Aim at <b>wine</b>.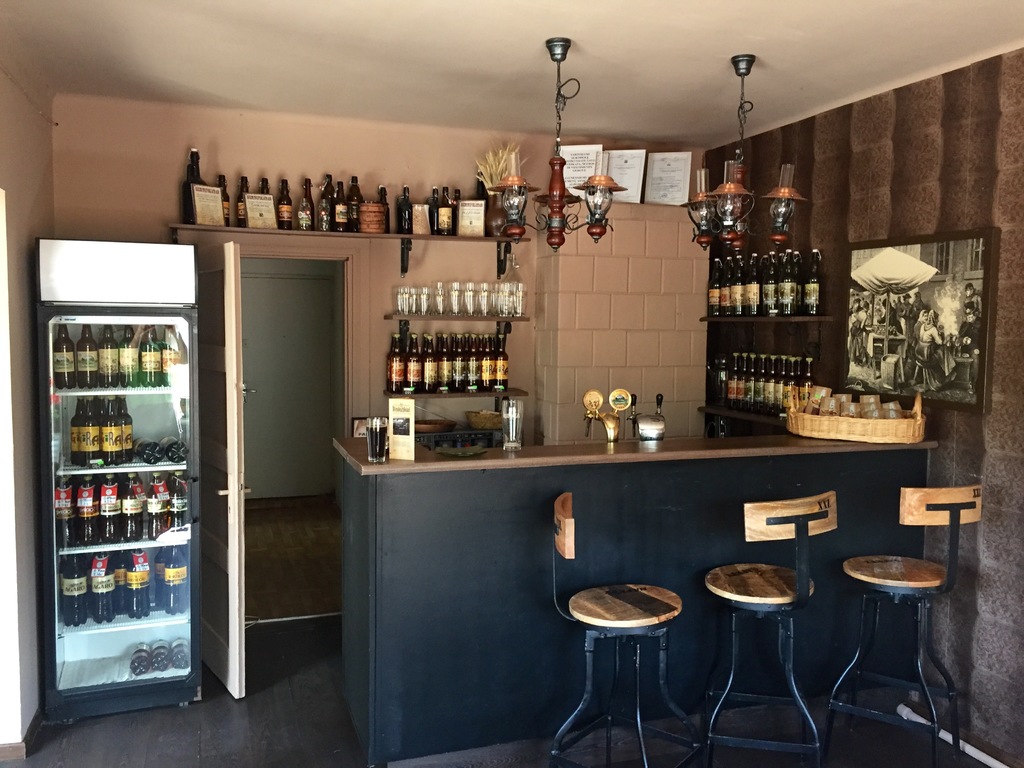
Aimed at select_region(382, 186, 390, 232).
